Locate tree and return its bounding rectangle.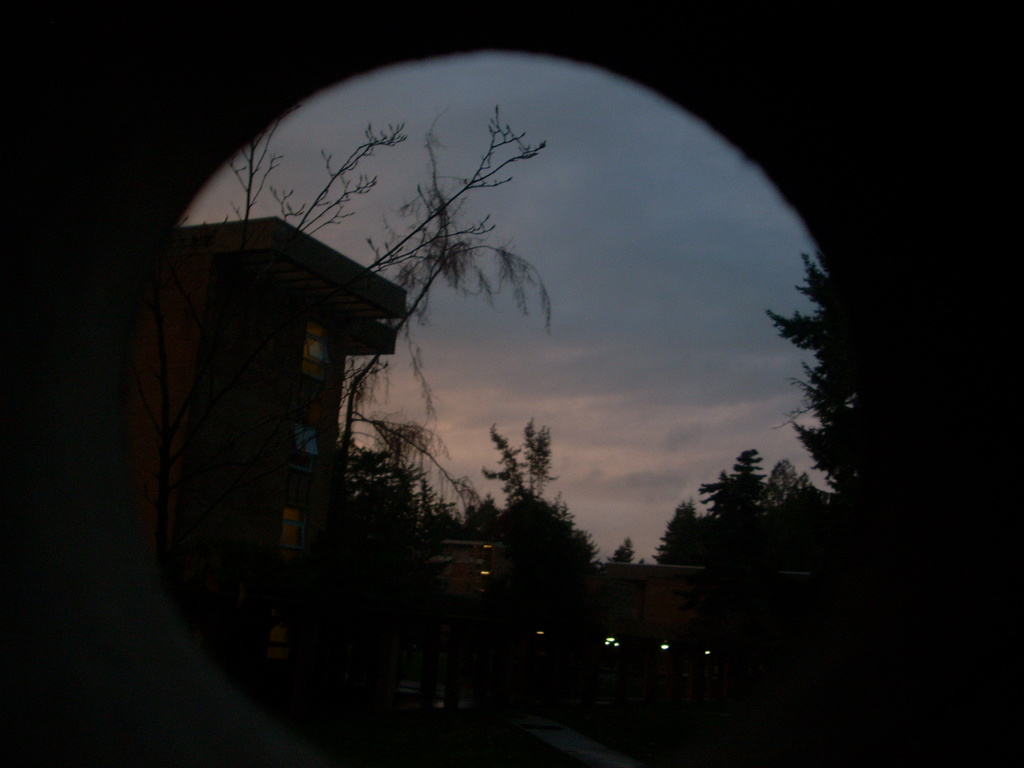
611,535,640,575.
